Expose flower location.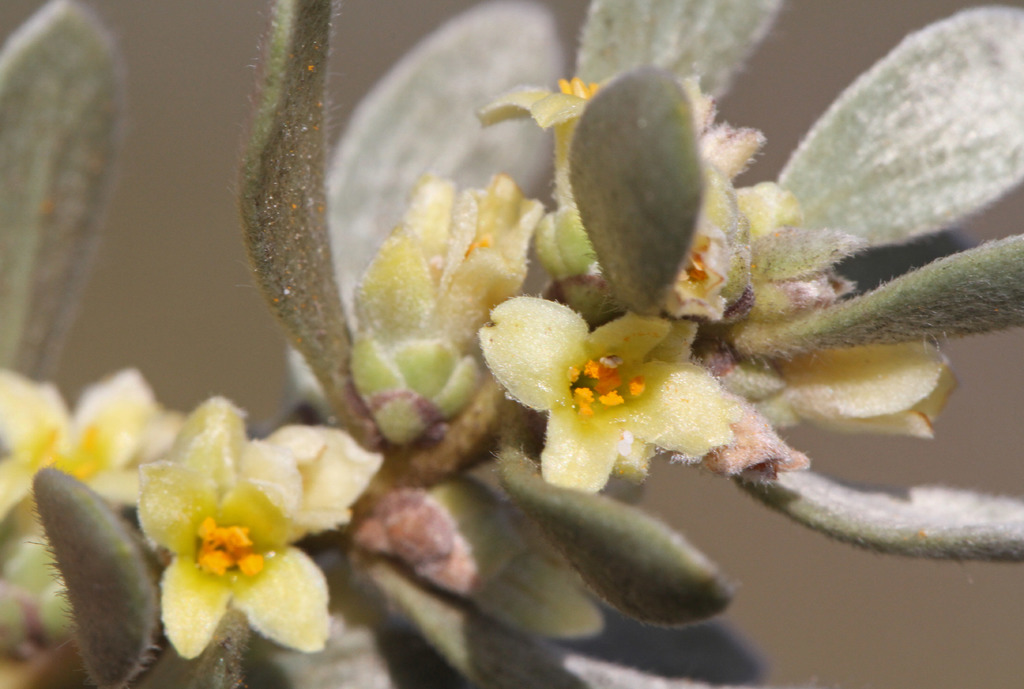
Exposed at <box>470,293,730,496</box>.
